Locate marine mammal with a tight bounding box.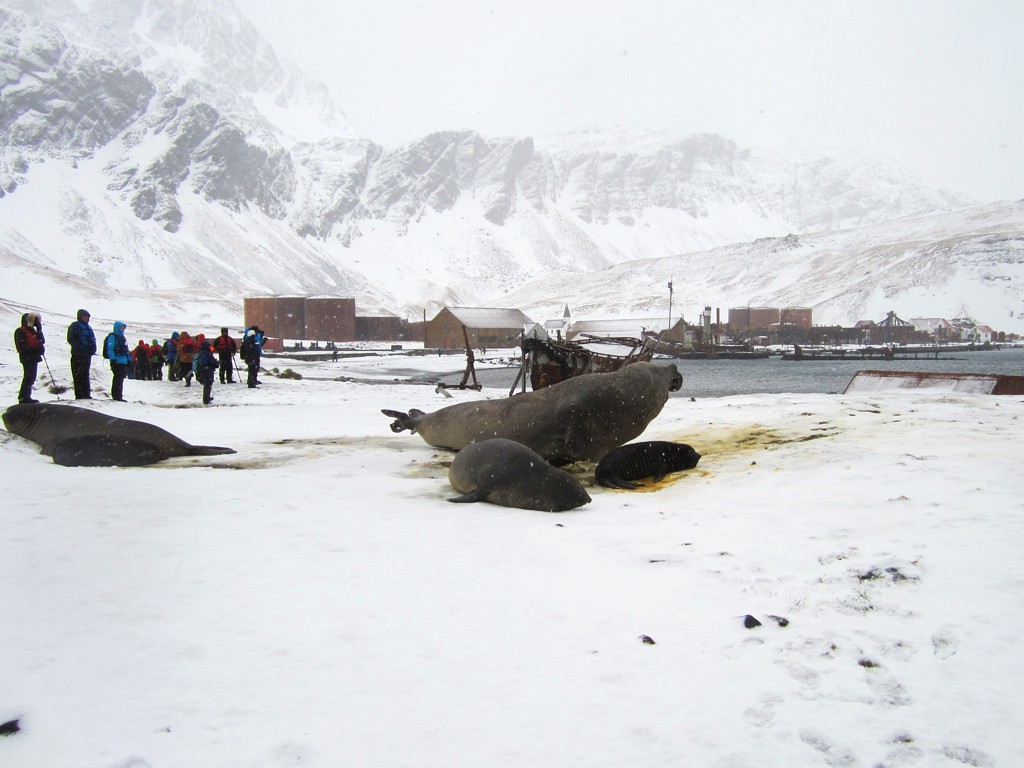
rect(593, 443, 706, 494).
